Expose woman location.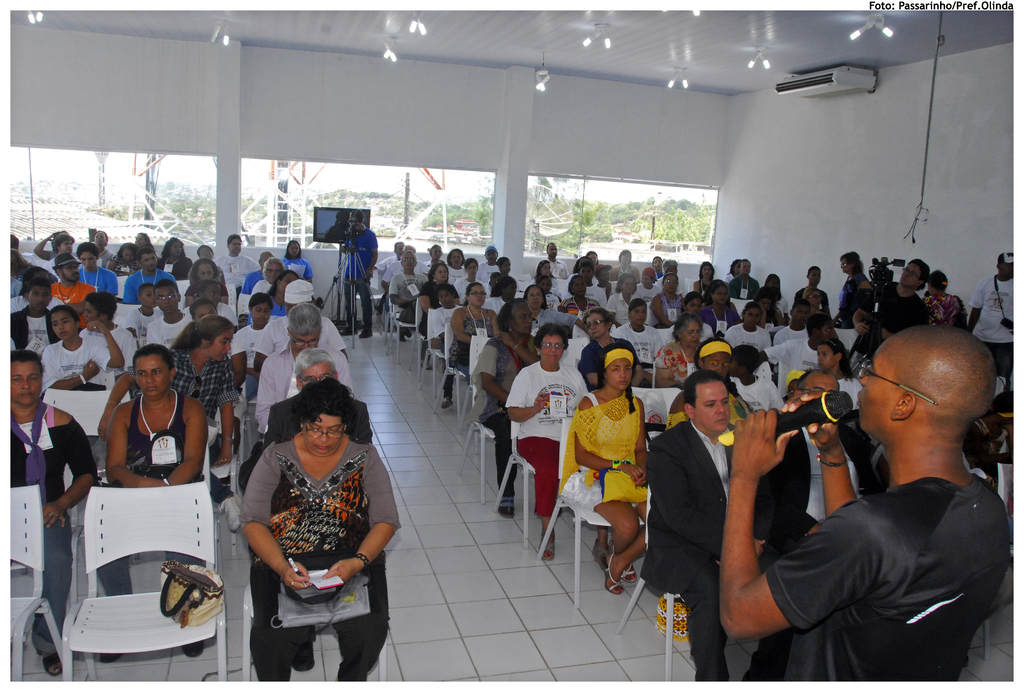
Exposed at region(106, 242, 142, 276).
